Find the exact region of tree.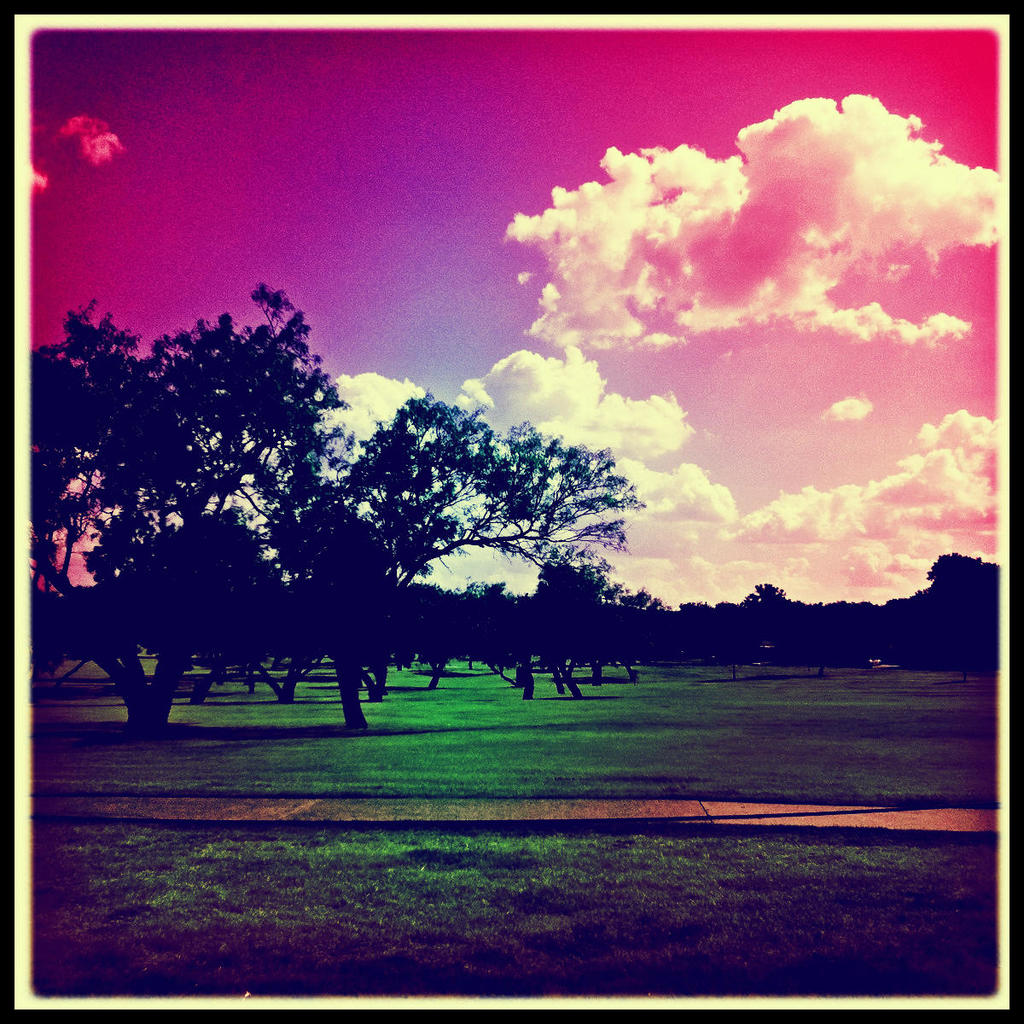
Exact region: <box>15,280,367,751</box>.
